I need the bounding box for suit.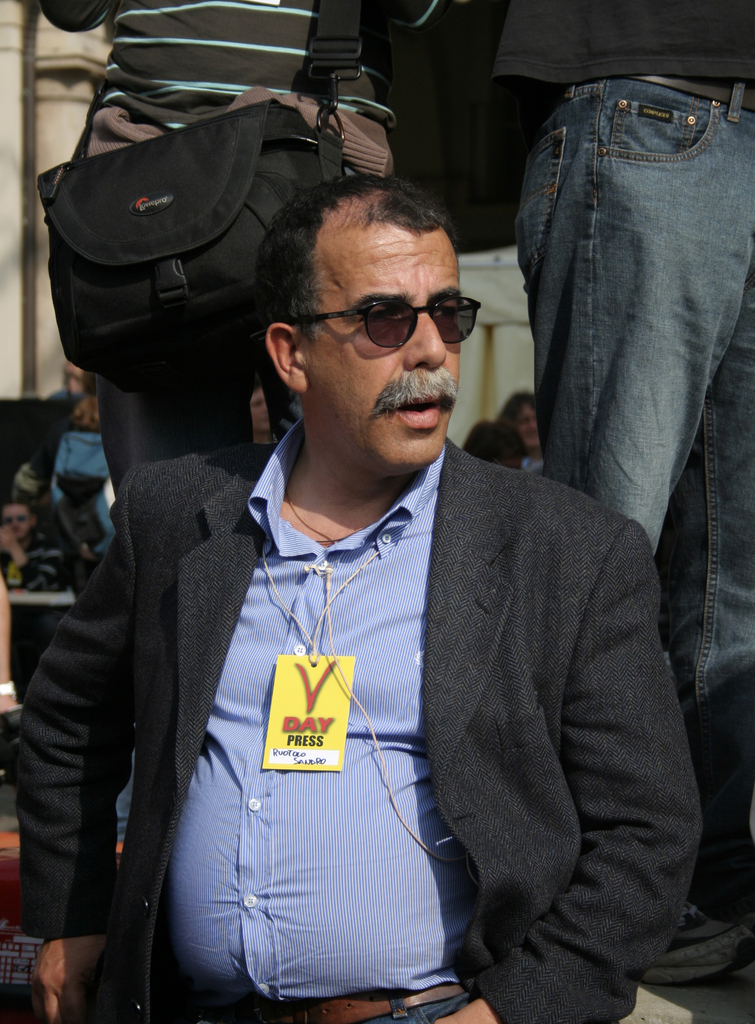
Here it is: x1=74 y1=413 x2=648 y2=966.
